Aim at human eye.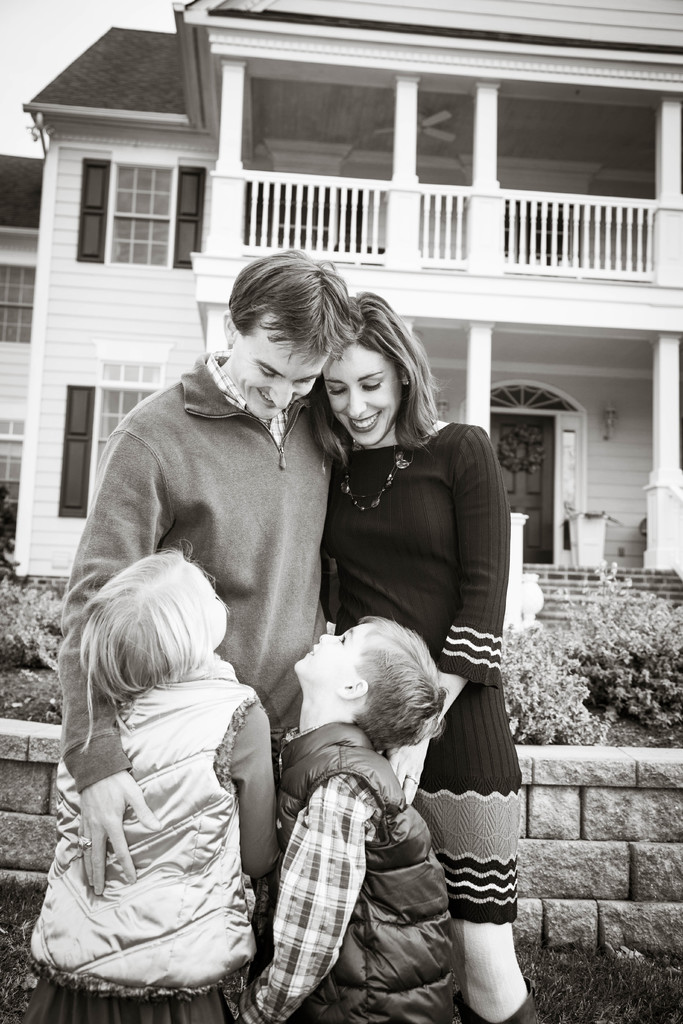
Aimed at x1=259, y1=364, x2=280, y2=378.
